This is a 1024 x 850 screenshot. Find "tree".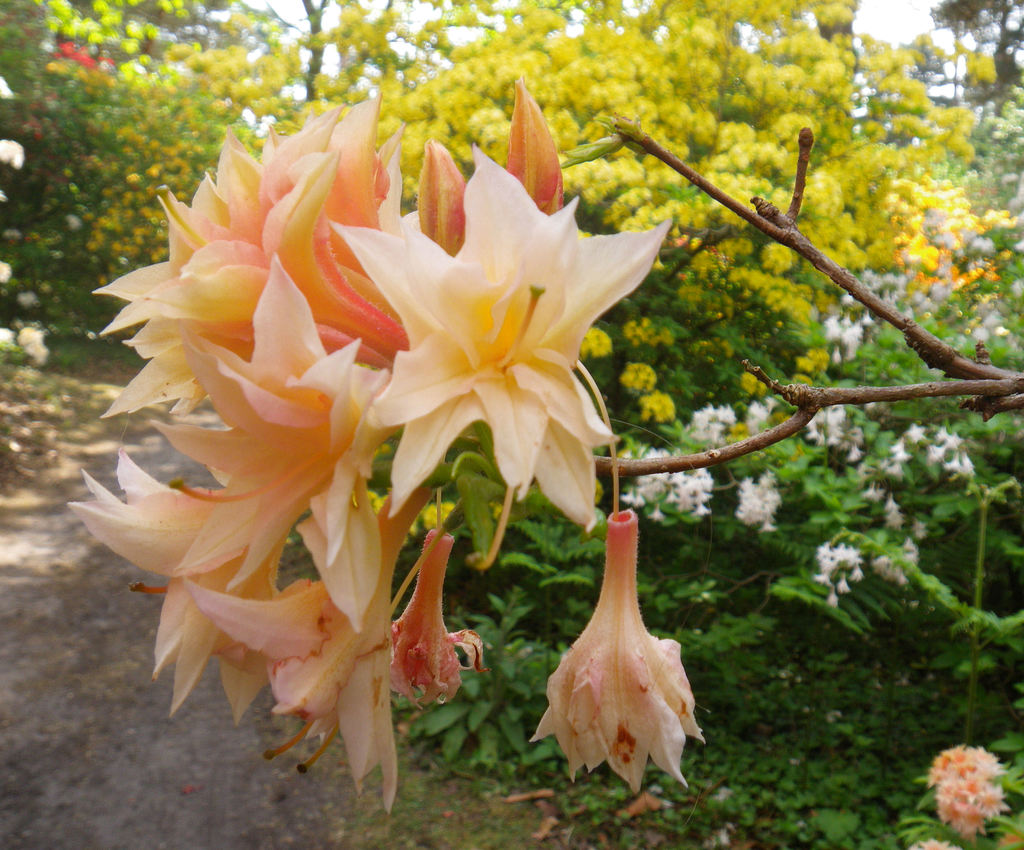
Bounding box: box=[52, 80, 686, 813].
